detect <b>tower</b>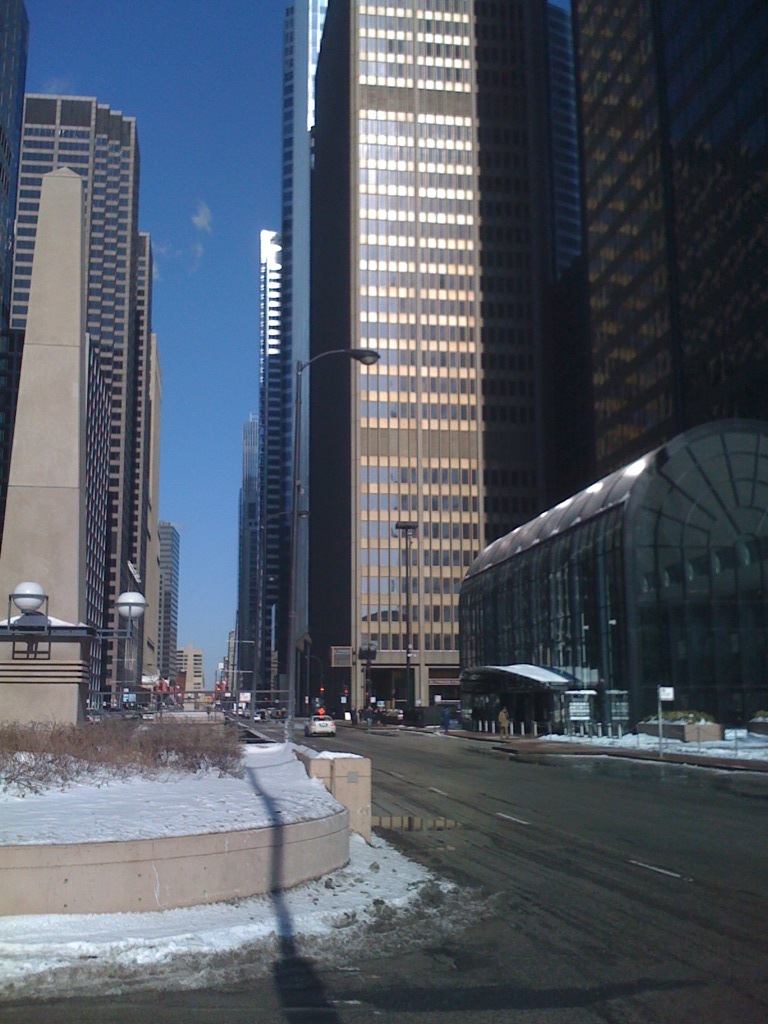
[left=162, top=528, right=178, bottom=698]
